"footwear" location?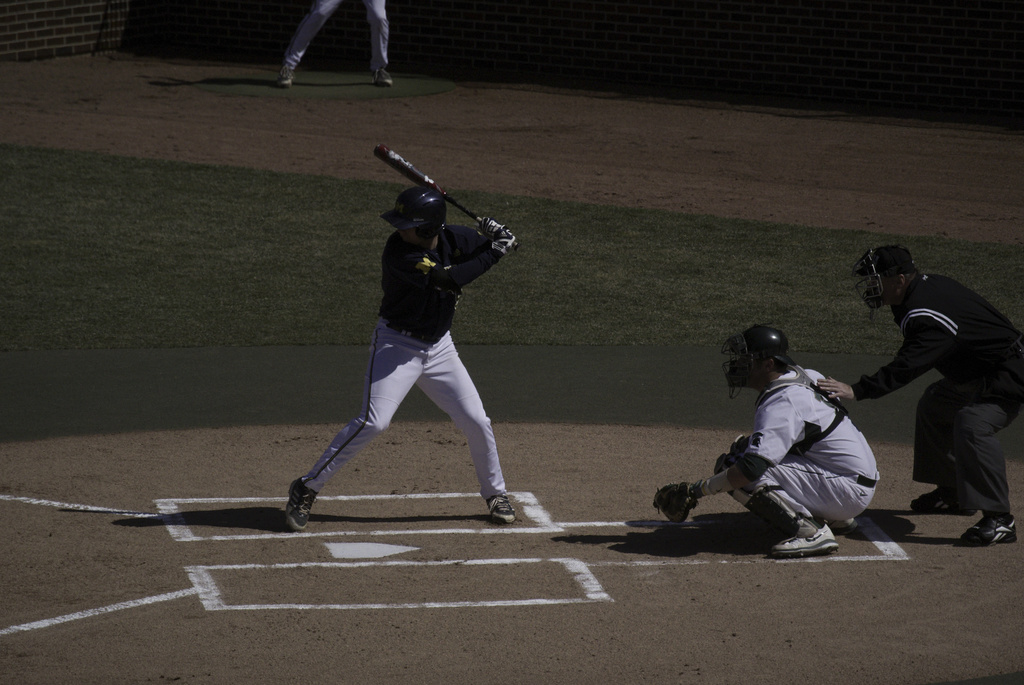
bbox=[490, 489, 520, 521]
